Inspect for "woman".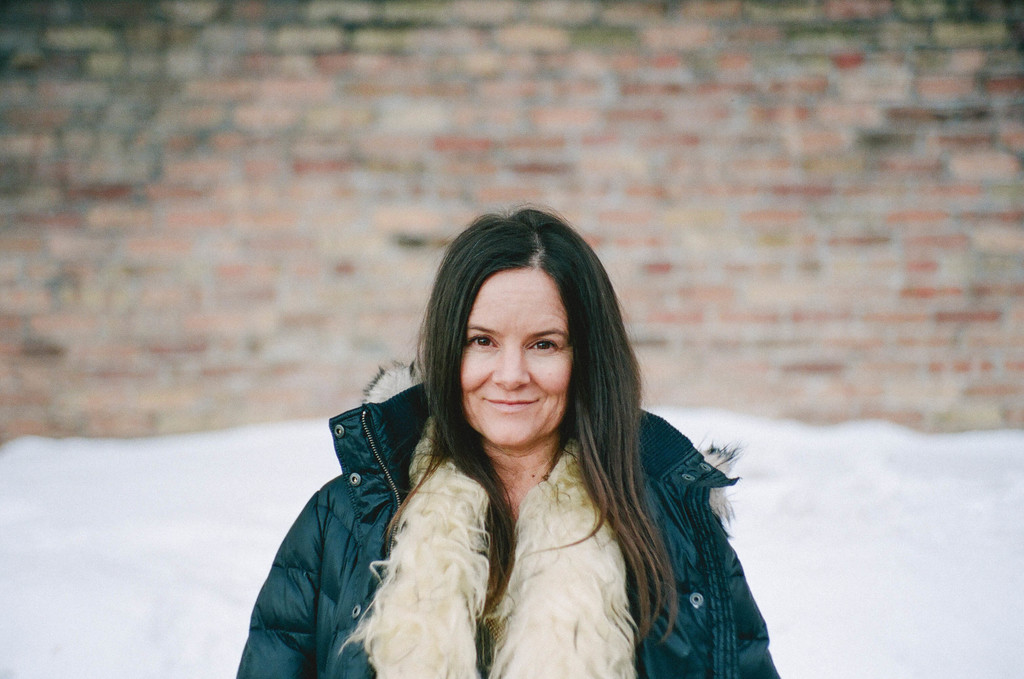
Inspection: detection(236, 206, 782, 678).
